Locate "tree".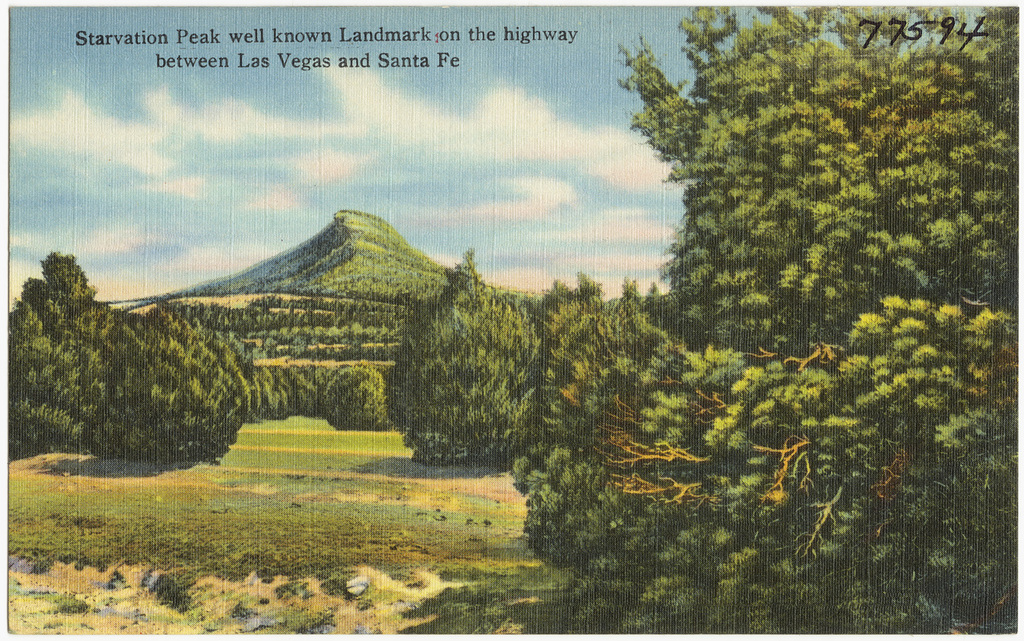
Bounding box: [0, 235, 100, 471].
